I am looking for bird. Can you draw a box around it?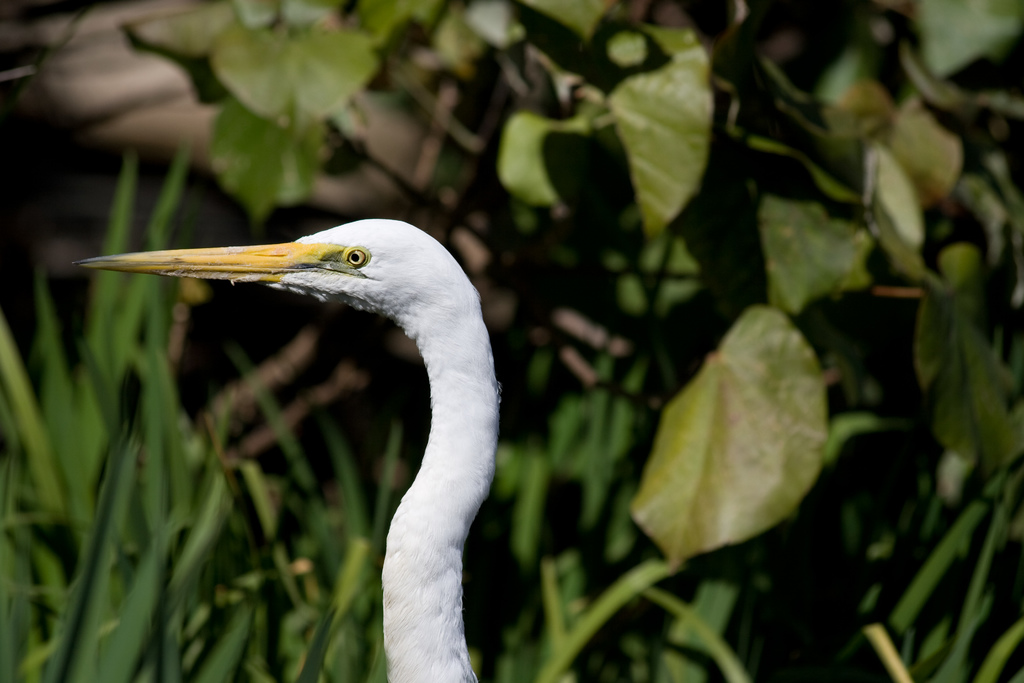
Sure, the bounding box is l=71, t=218, r=535, b=644.
